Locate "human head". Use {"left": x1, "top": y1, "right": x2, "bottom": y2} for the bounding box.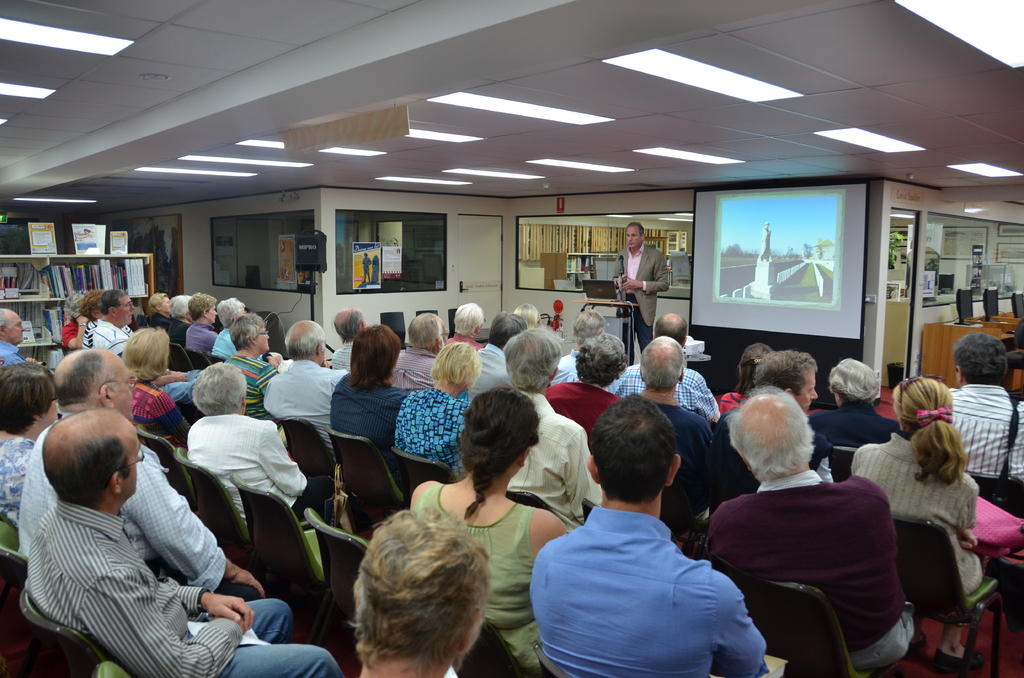
{"left": 232, "top": 311, "right": 270, "bottom": 357}.
